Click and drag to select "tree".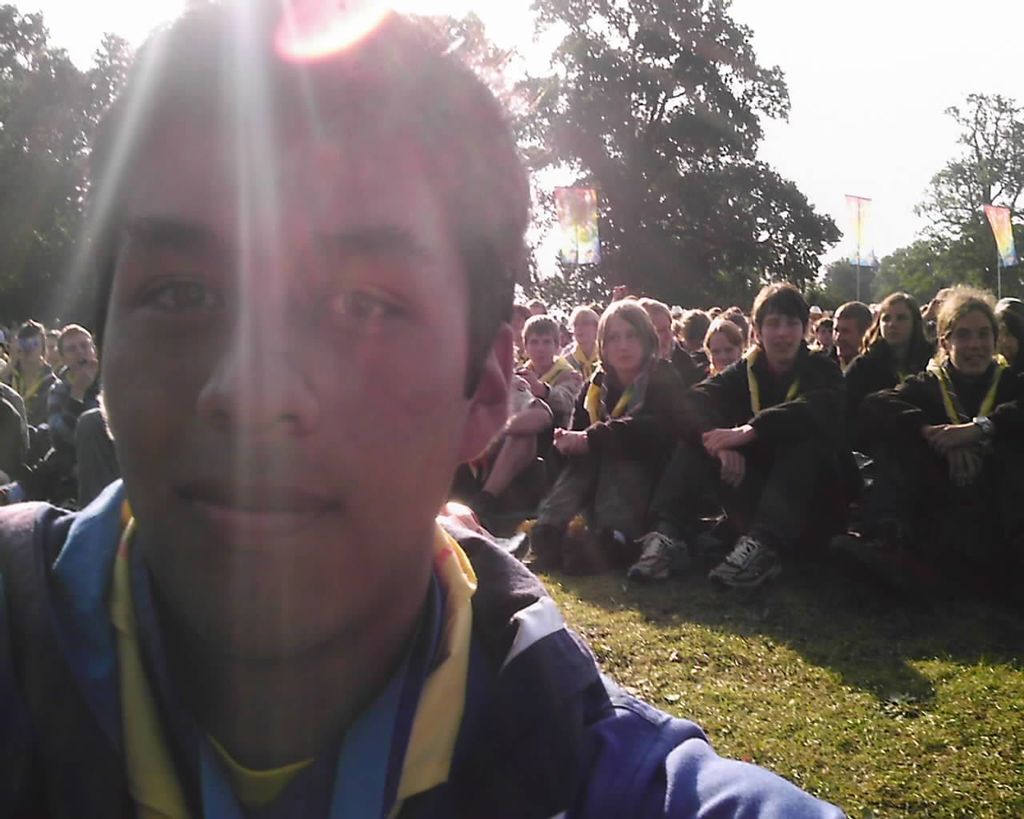
Selection: x1=910 y1=87 x2=1023 y2=282.
